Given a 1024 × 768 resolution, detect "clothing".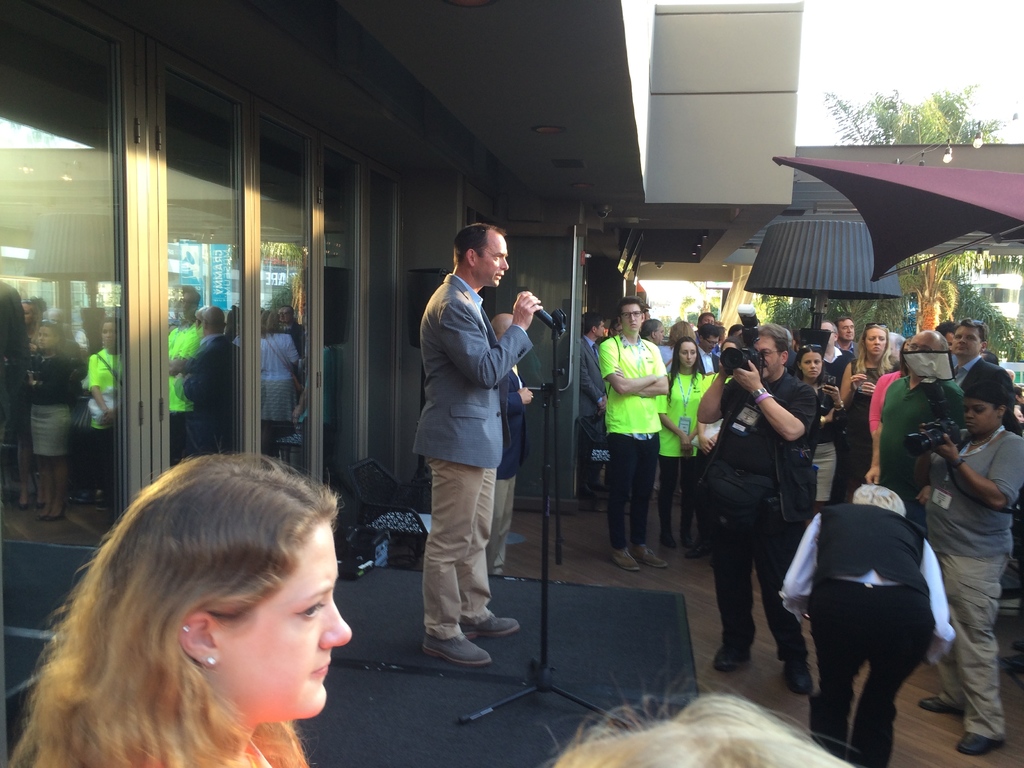
locate(921, 424, 1023, 743).
